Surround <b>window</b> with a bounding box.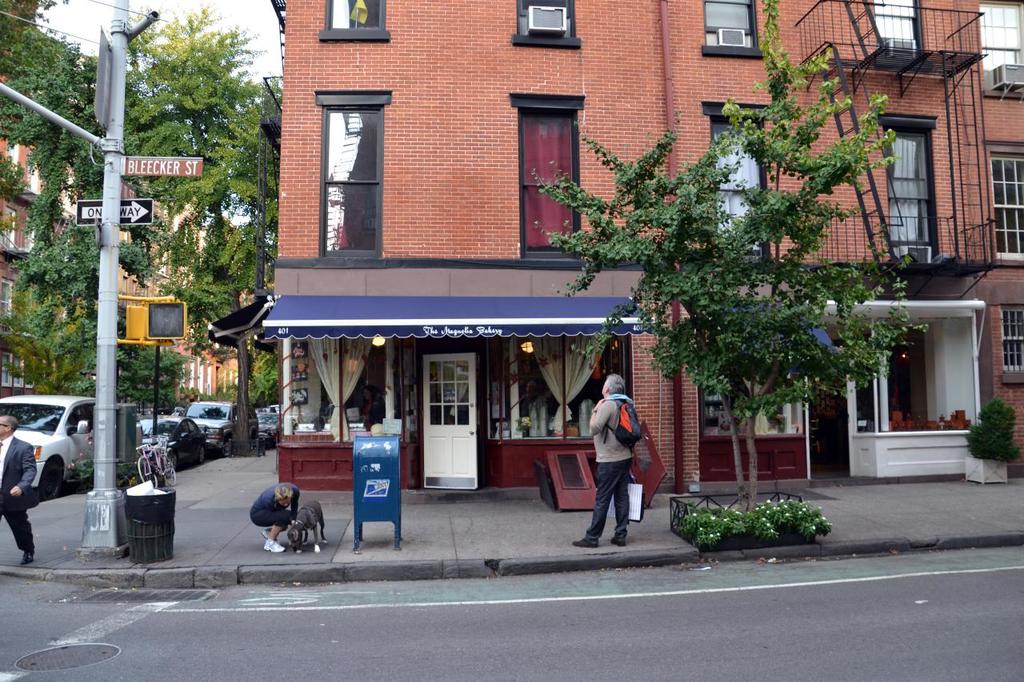
(311, 90, 390, 259).
